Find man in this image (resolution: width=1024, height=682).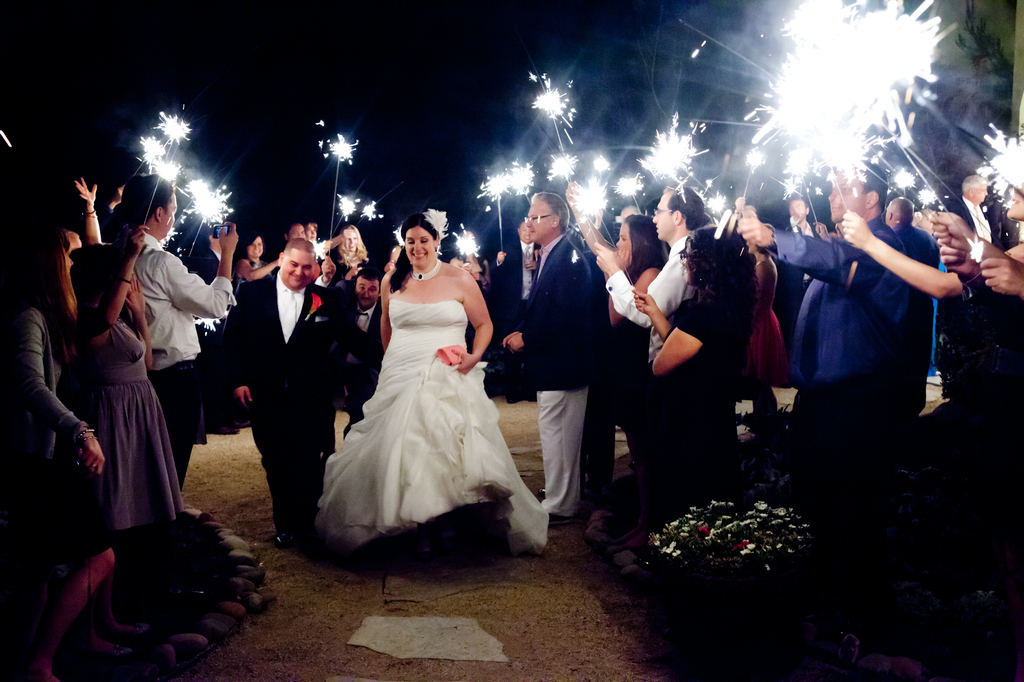
locate(350, 265, 387, 417).
